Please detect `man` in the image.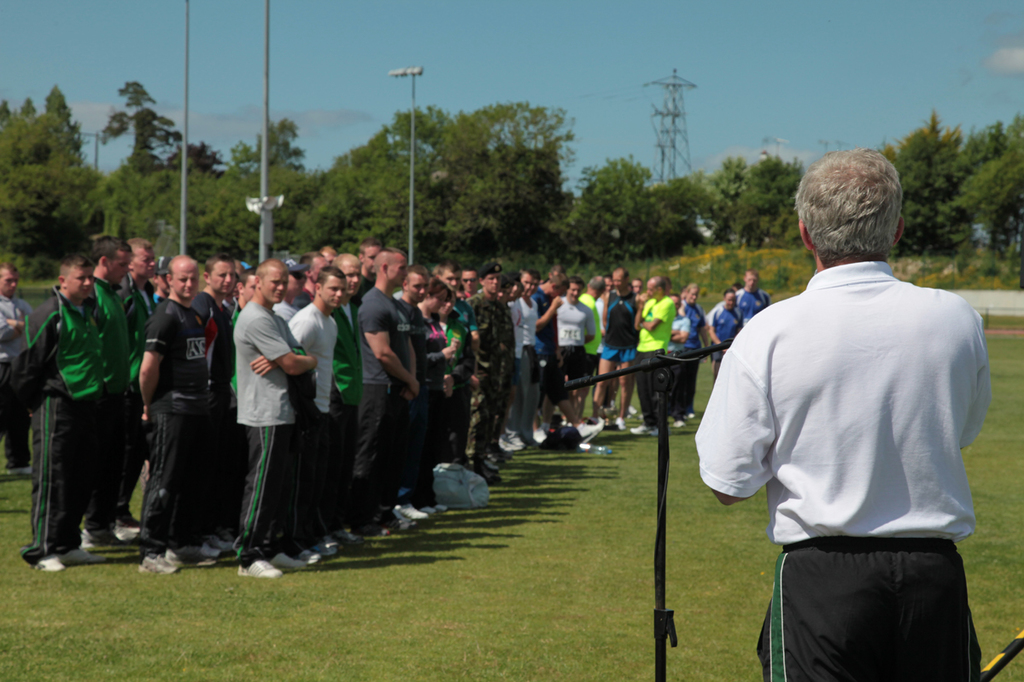
l=348, t=242, r=418, b=540.
